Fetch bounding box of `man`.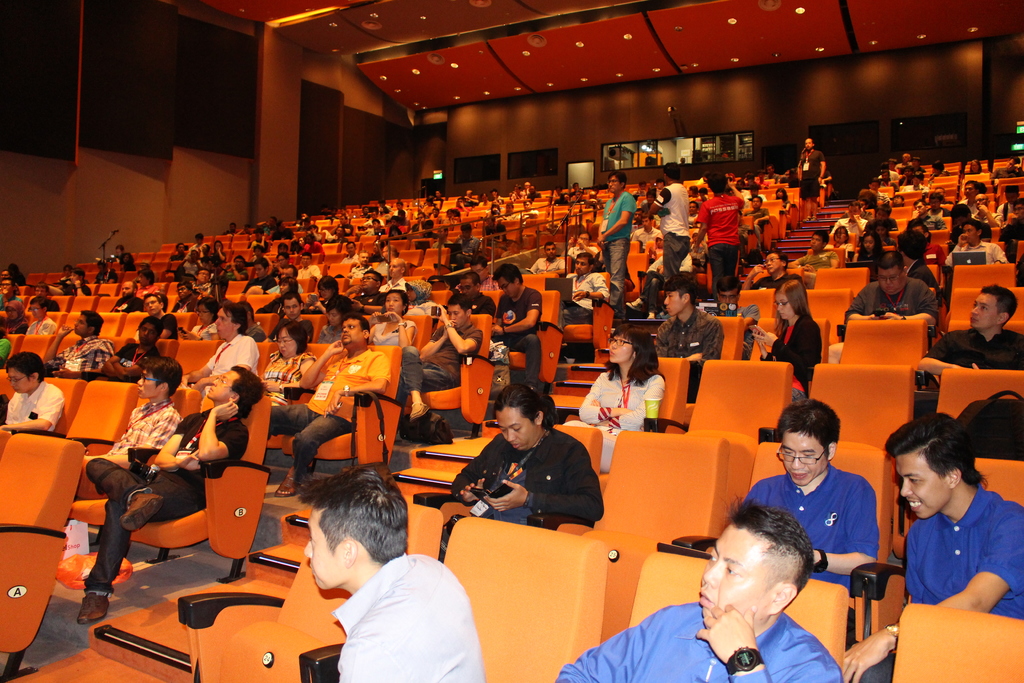
Bbox: [left=181, top=302, right=263, bottom=393].
